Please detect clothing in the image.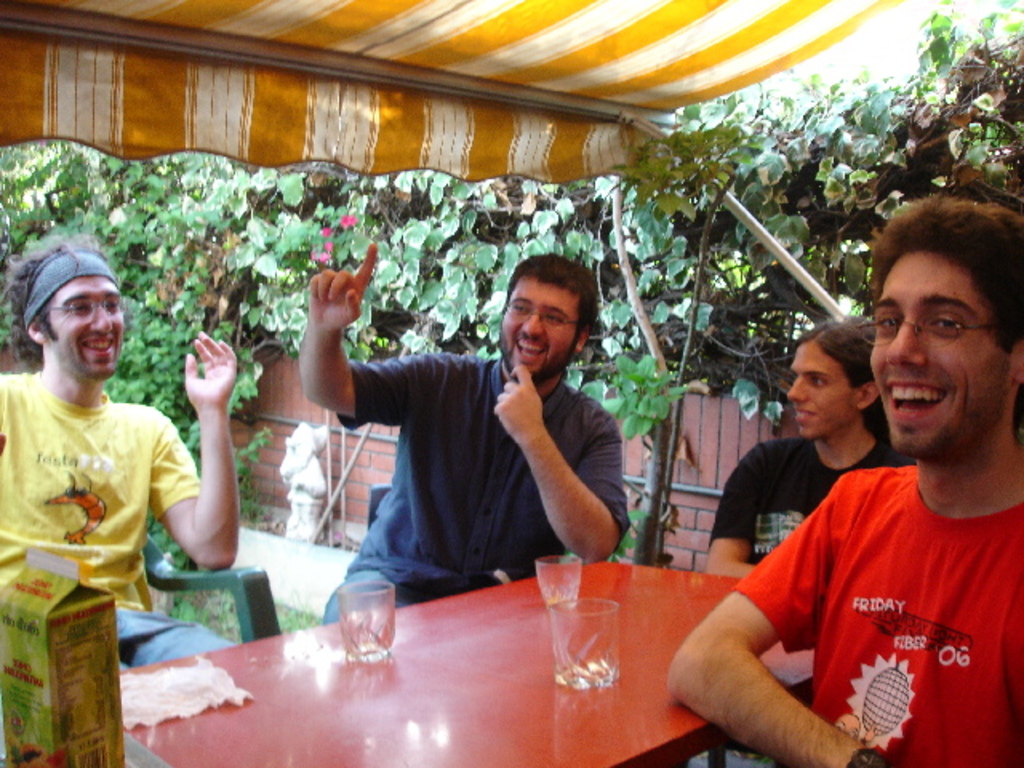
<box>16,349,184,630</box>.
